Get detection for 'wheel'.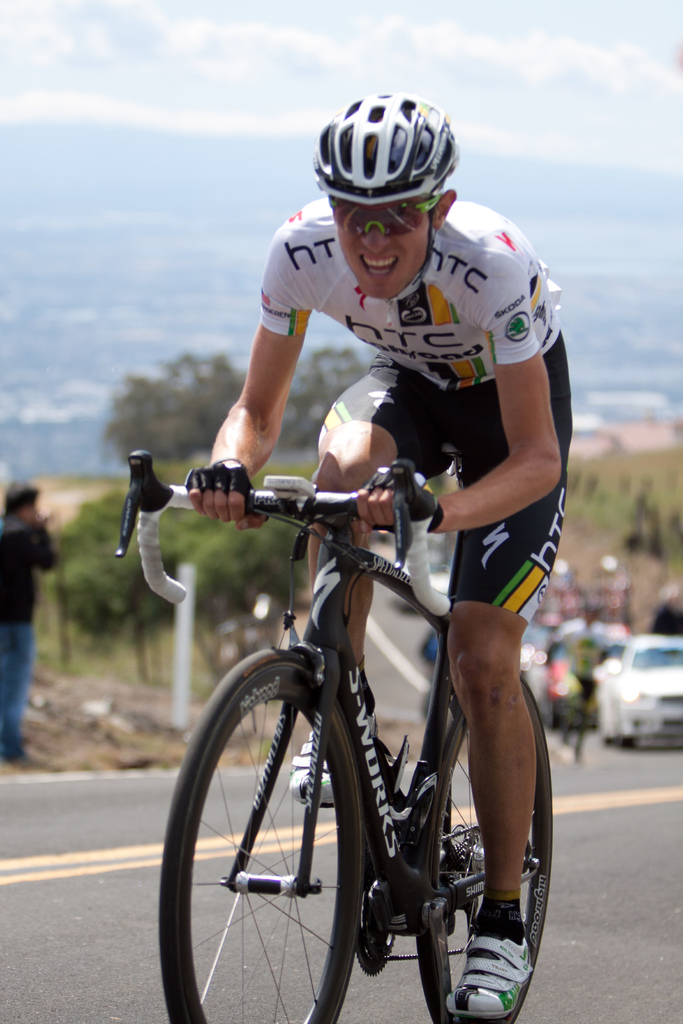
Detection: detection(355, 884, 393, 979).
